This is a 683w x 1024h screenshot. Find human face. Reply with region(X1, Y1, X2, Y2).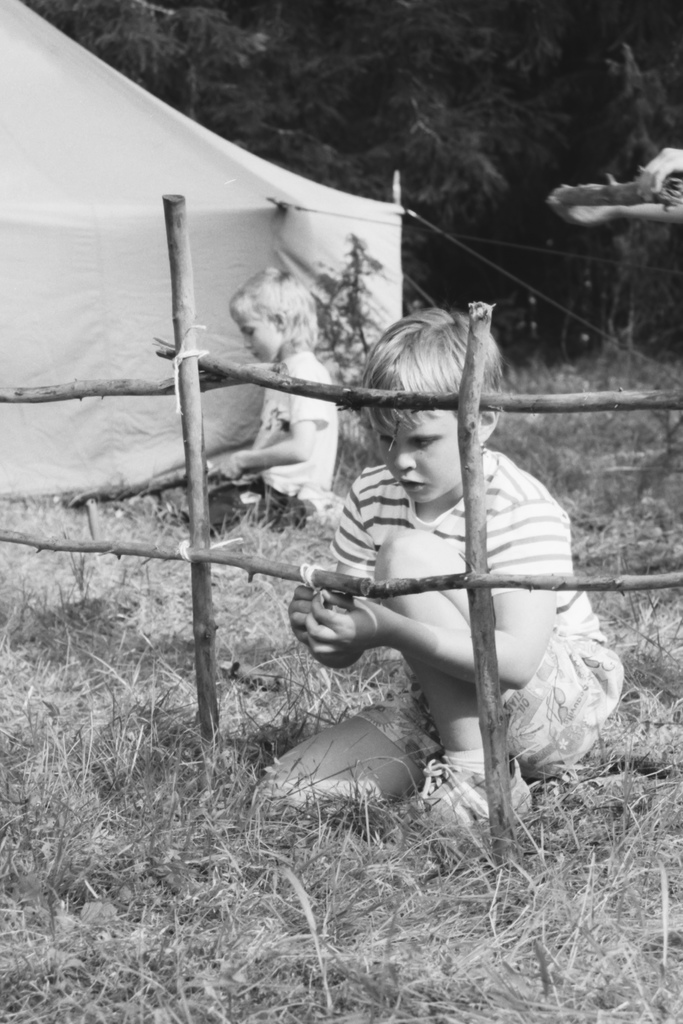
region(368, 410, 463, 507).
